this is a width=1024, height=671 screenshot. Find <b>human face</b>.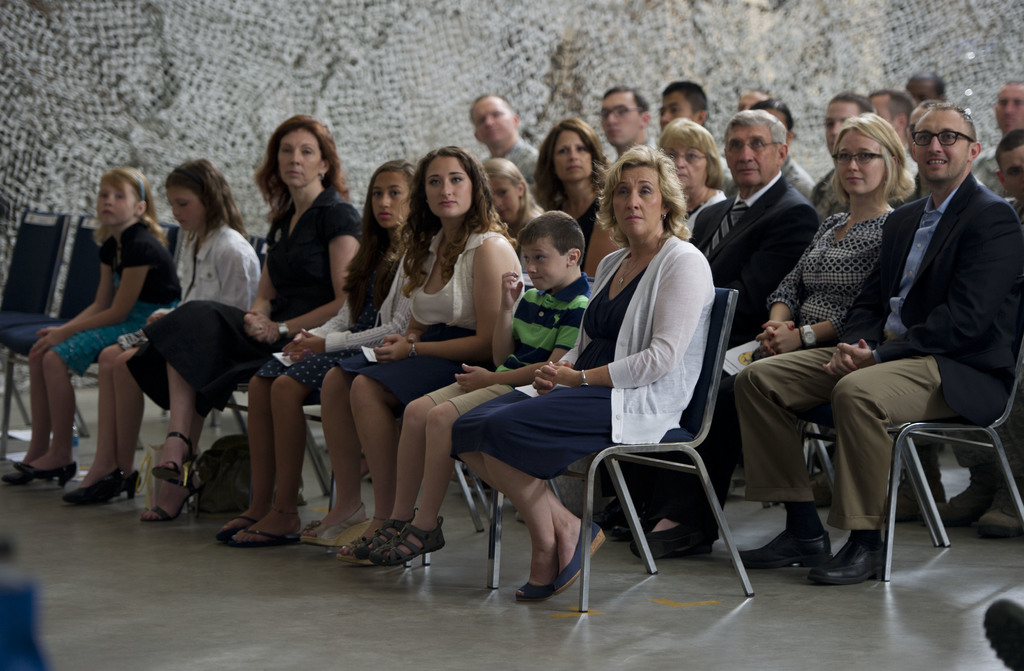
Bounding box: 369:174:412:230.
